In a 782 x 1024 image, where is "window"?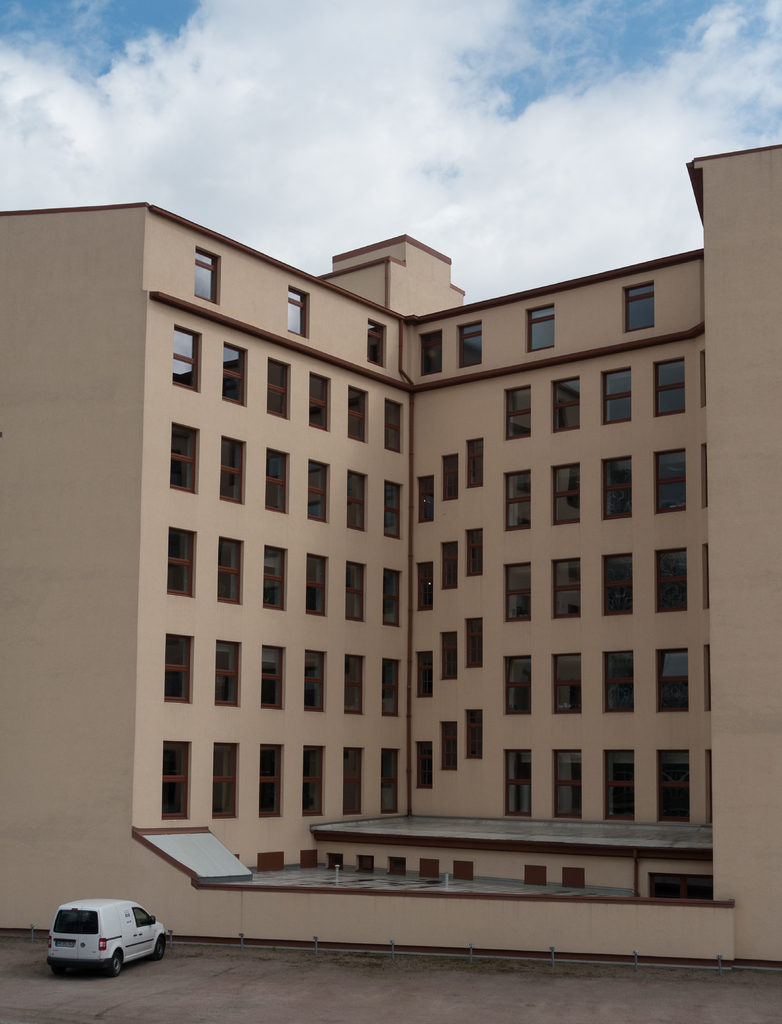
Rect(170, 419, 201, 491).
